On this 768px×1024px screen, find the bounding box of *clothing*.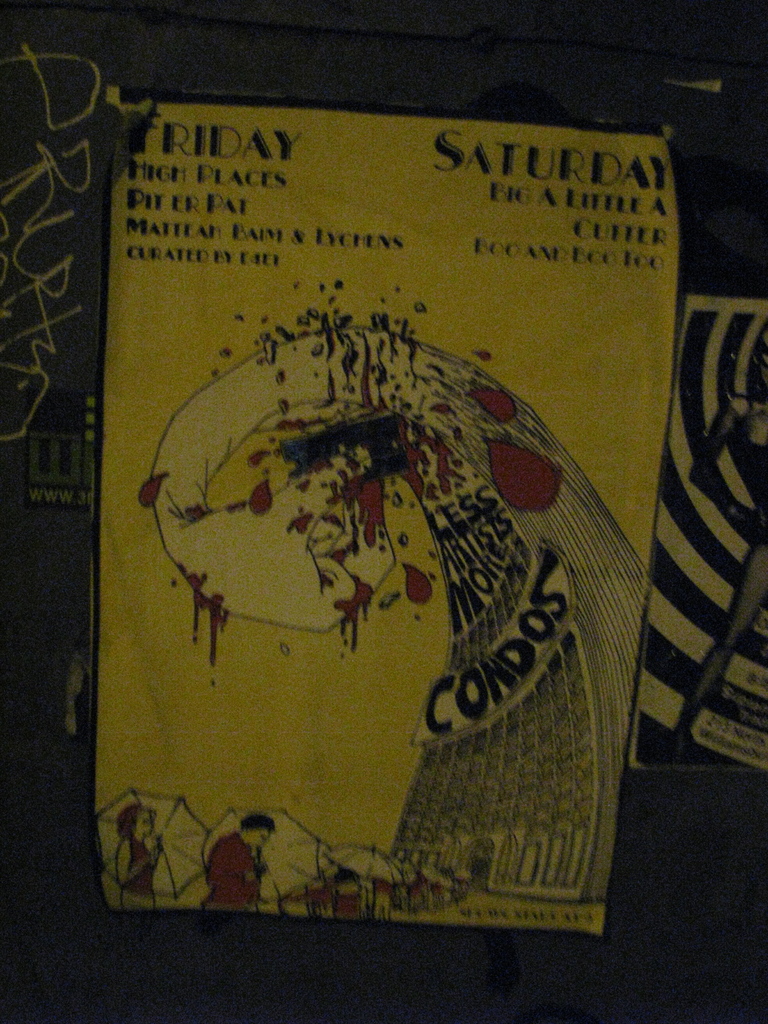
Bounding box: 122:833:157:912.
